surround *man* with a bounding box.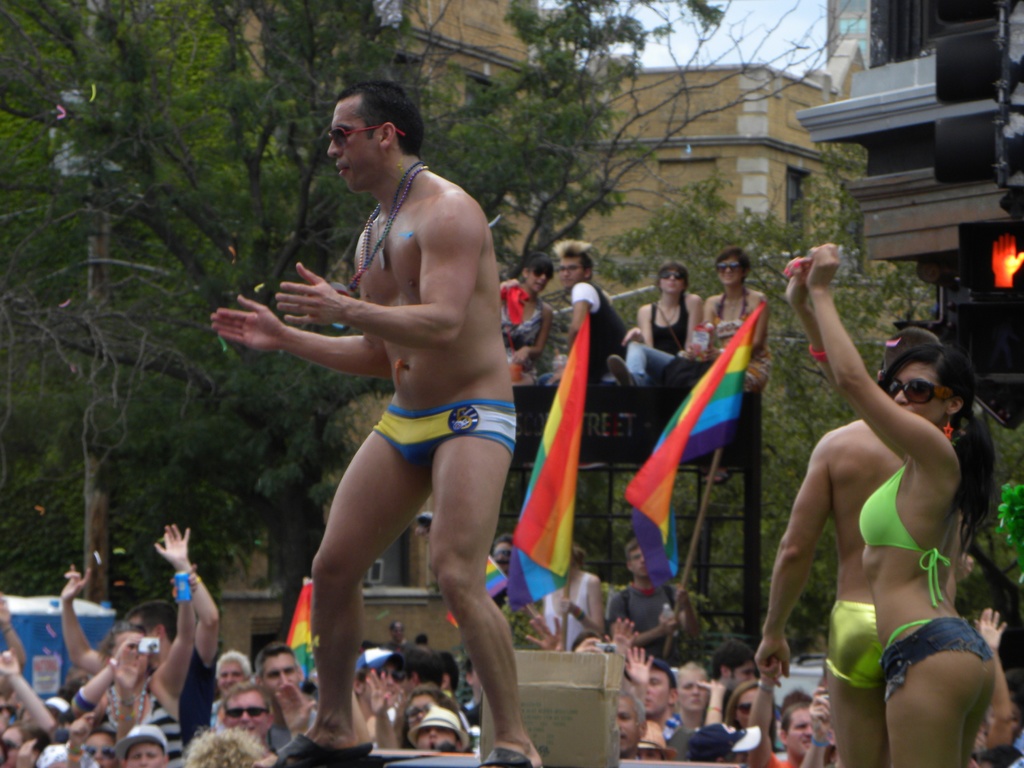
rect(755, 685, 816, 767).
